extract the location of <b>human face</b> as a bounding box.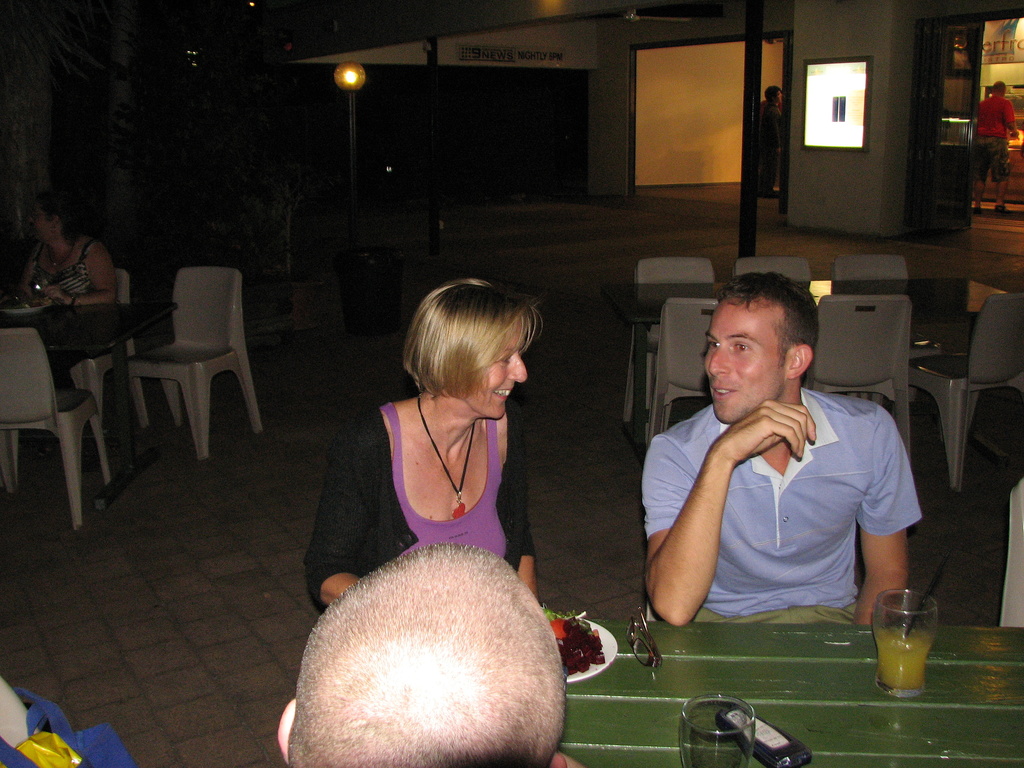
locate(463, 328, 529, 419).
